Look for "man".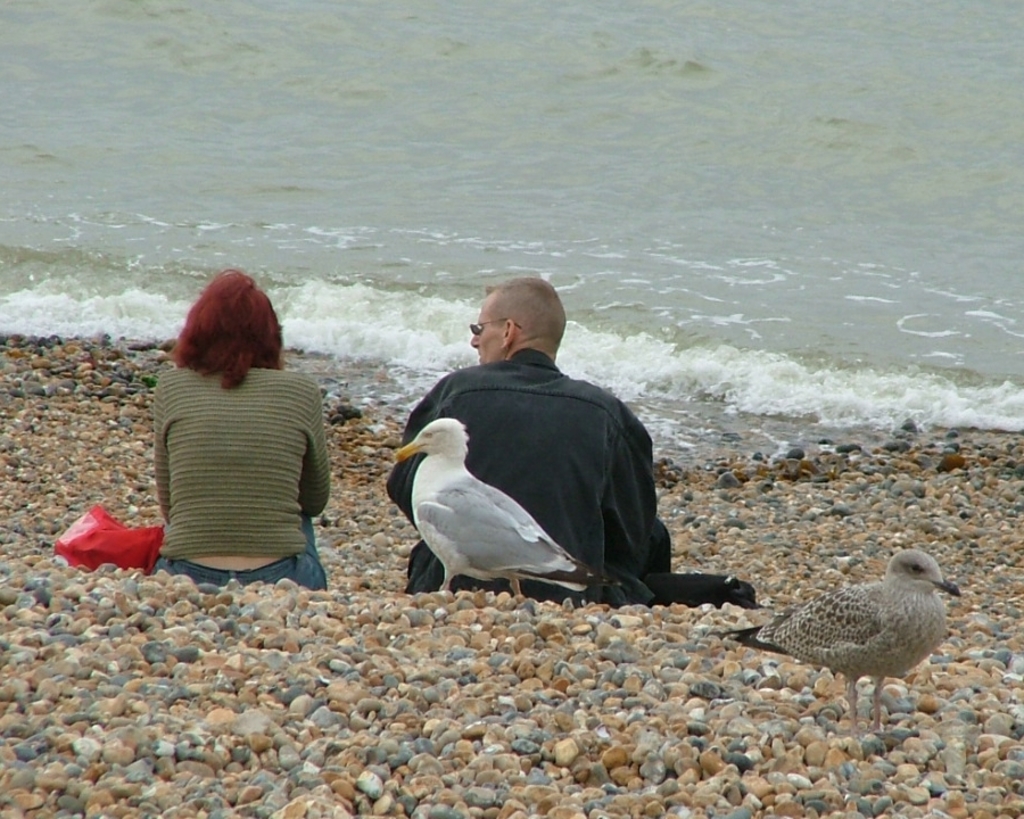
Found: box(379, 276, 671, 593).
